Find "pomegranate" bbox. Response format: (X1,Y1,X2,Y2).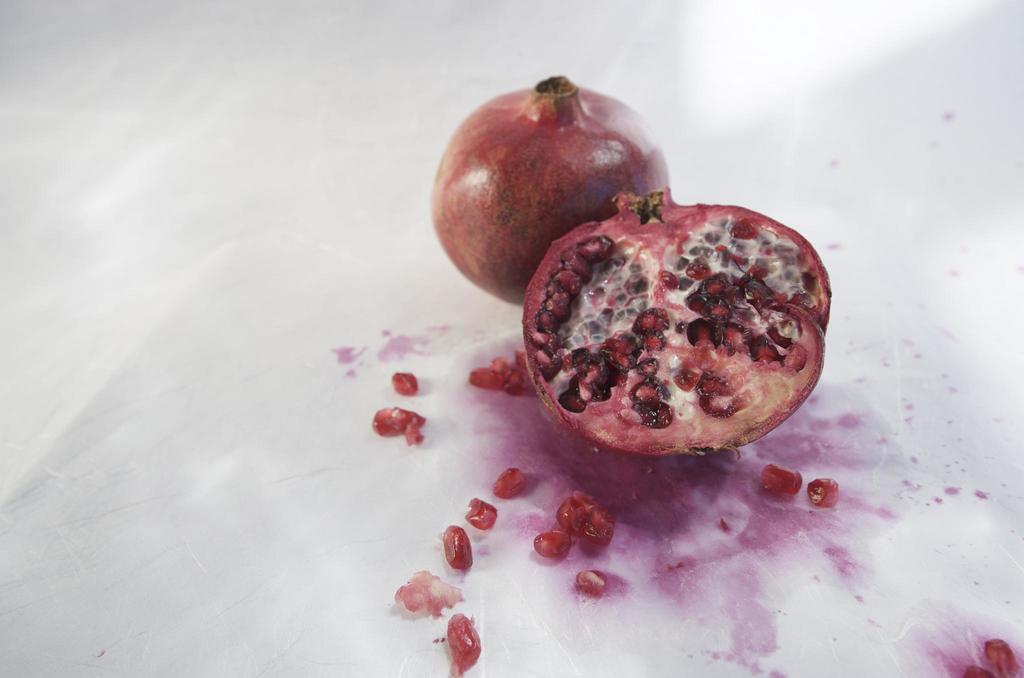
(515,183,835,459).
